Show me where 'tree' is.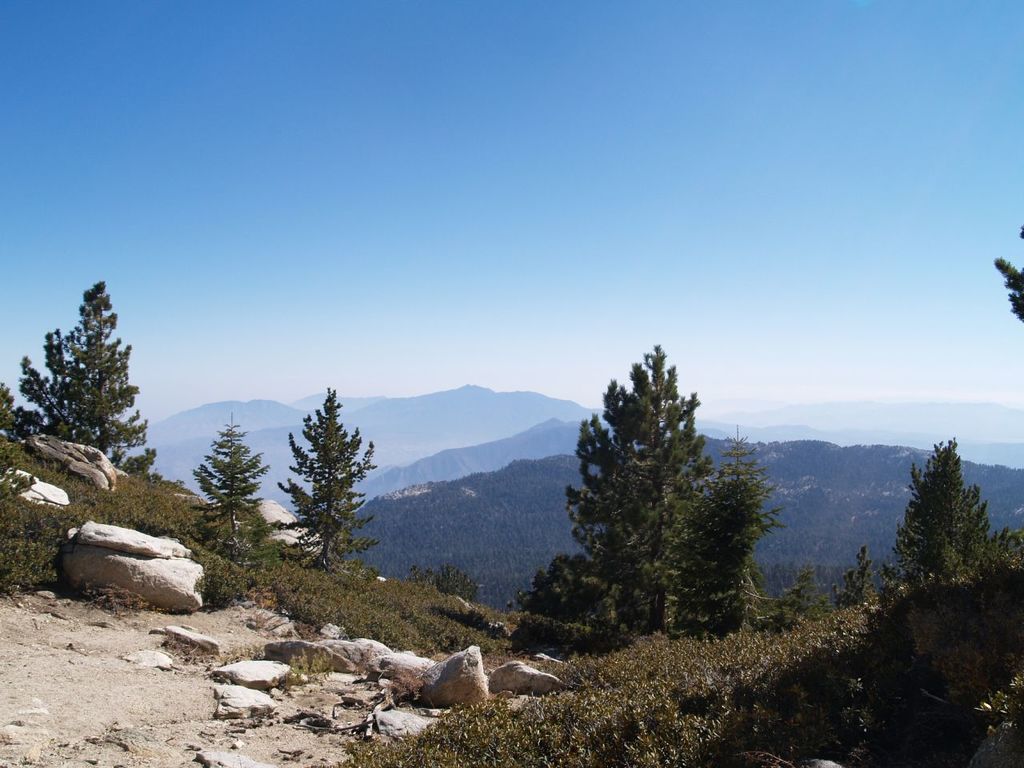
'tree' is at [left=25, top=264, right=143, bottom=505].
